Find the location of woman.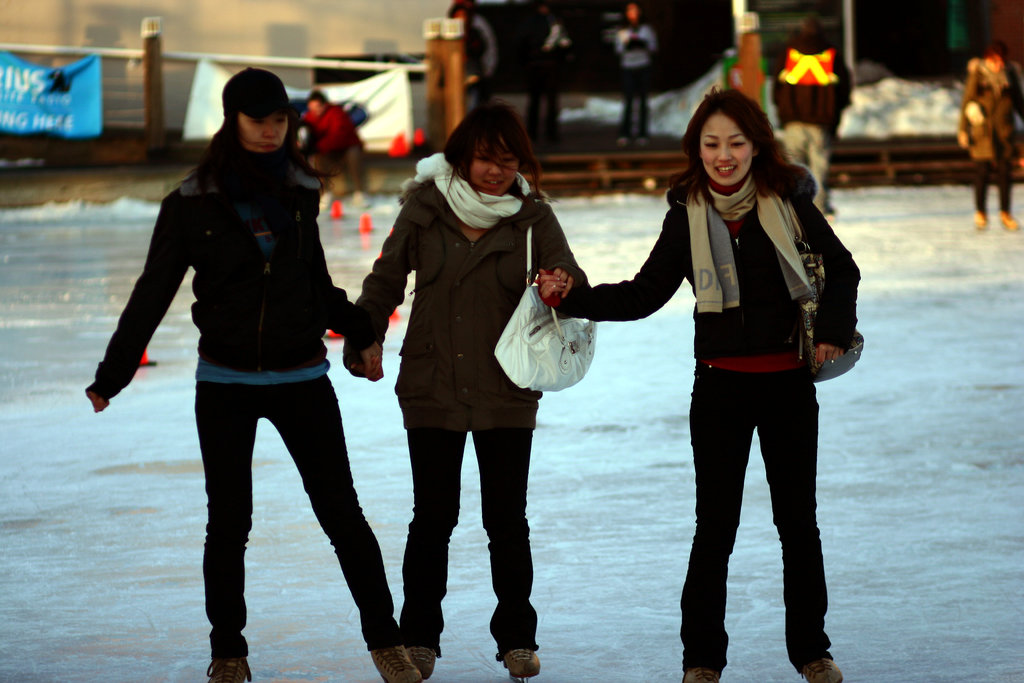
Location: detection(87, 69, 425, 682).
